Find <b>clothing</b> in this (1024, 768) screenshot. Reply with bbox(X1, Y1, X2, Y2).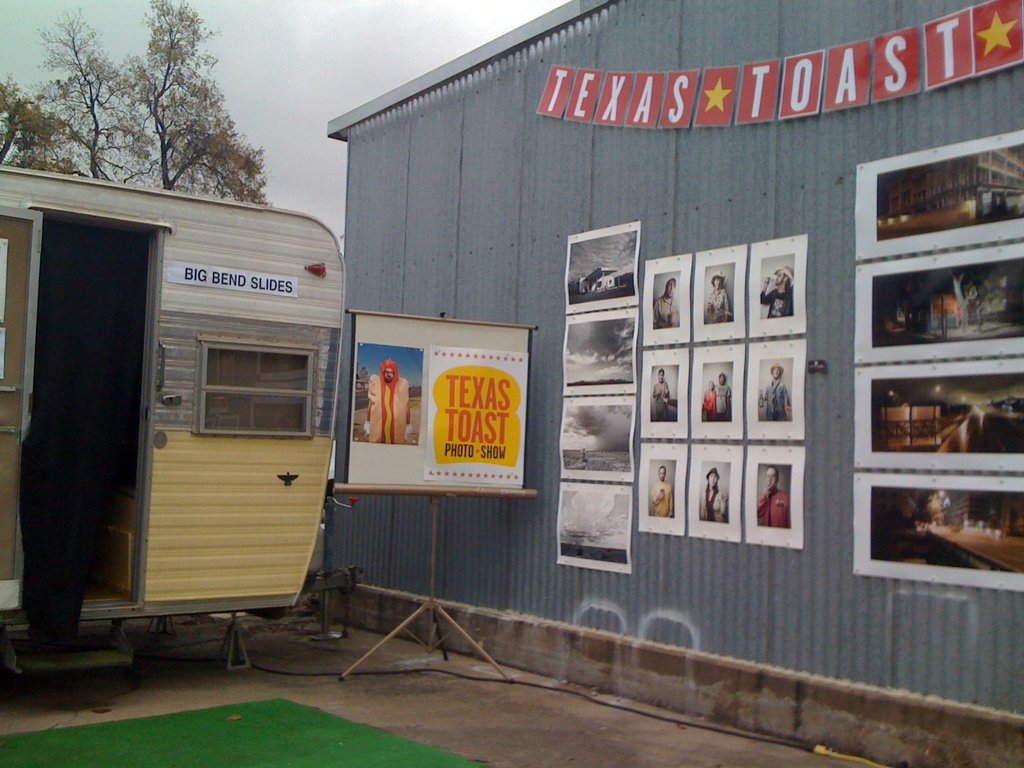
bbox(652, 380, 676, 426).
